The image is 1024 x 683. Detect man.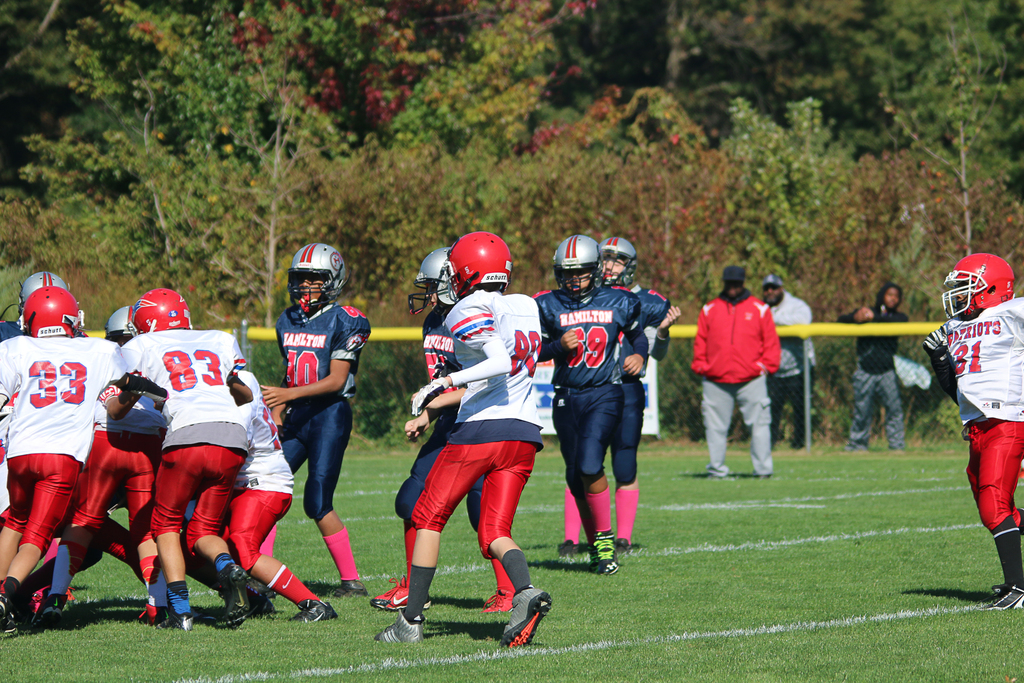
Detection: [left=0, top=282, right=122, bottom=633].
